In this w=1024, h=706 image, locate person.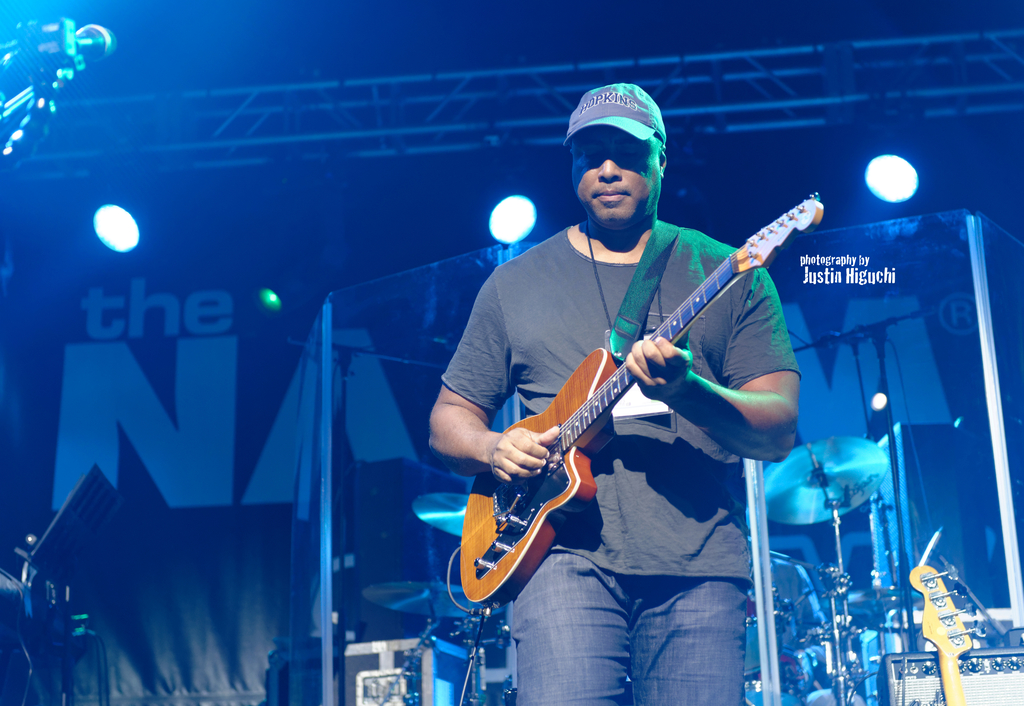
Bounding box: <region>428, 75, 800, 705</region>.
